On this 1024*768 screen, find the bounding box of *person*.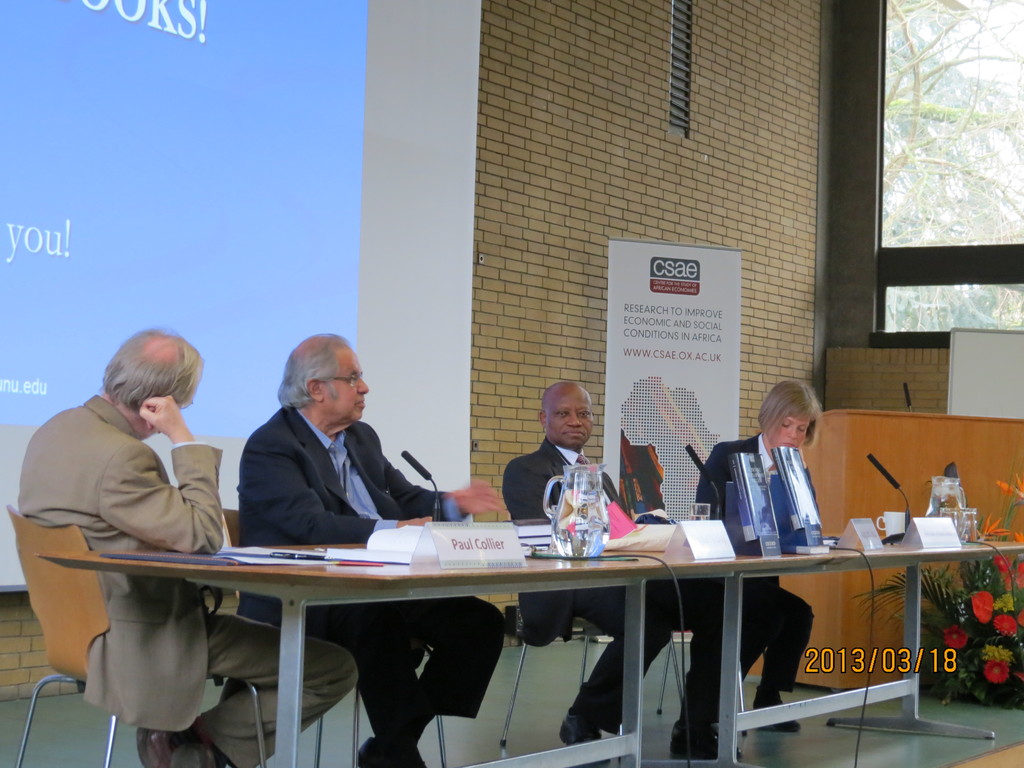
Bounding box: (503,383,755,767).
